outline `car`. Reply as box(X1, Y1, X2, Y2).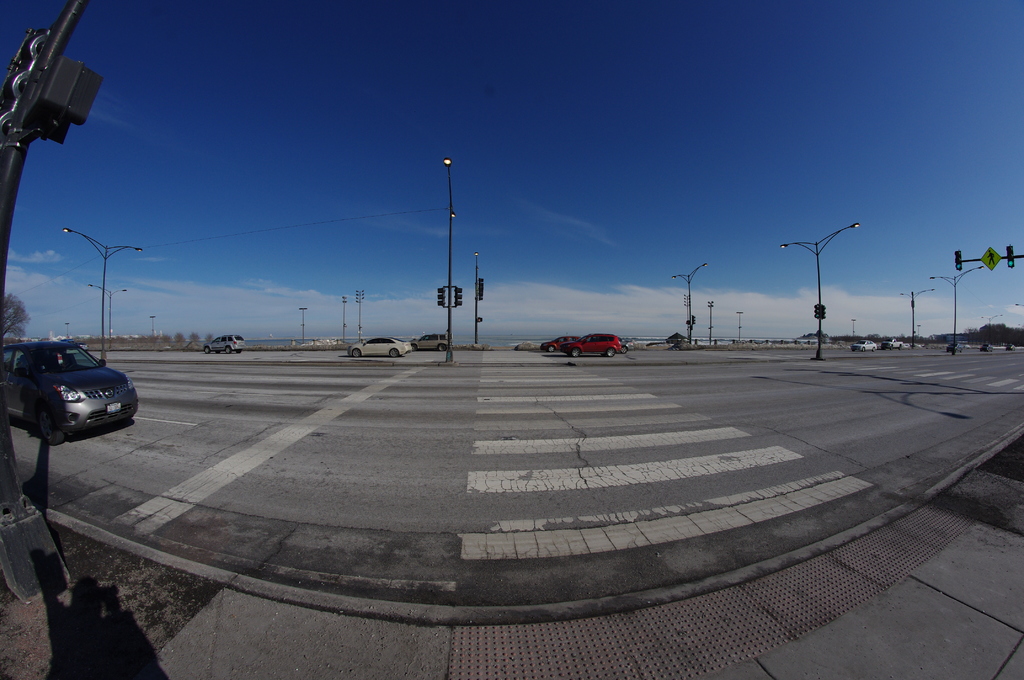
box(540, 332, 578, 356).
